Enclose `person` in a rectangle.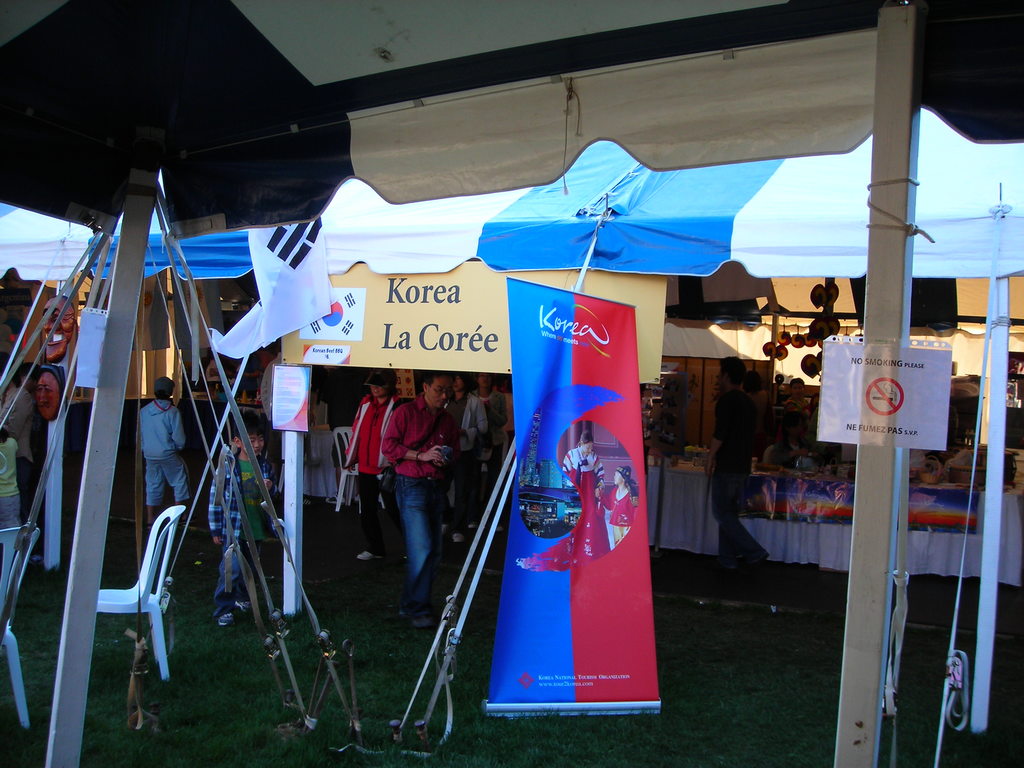
[x1=561, y1=433, x2=607, y2=494].
